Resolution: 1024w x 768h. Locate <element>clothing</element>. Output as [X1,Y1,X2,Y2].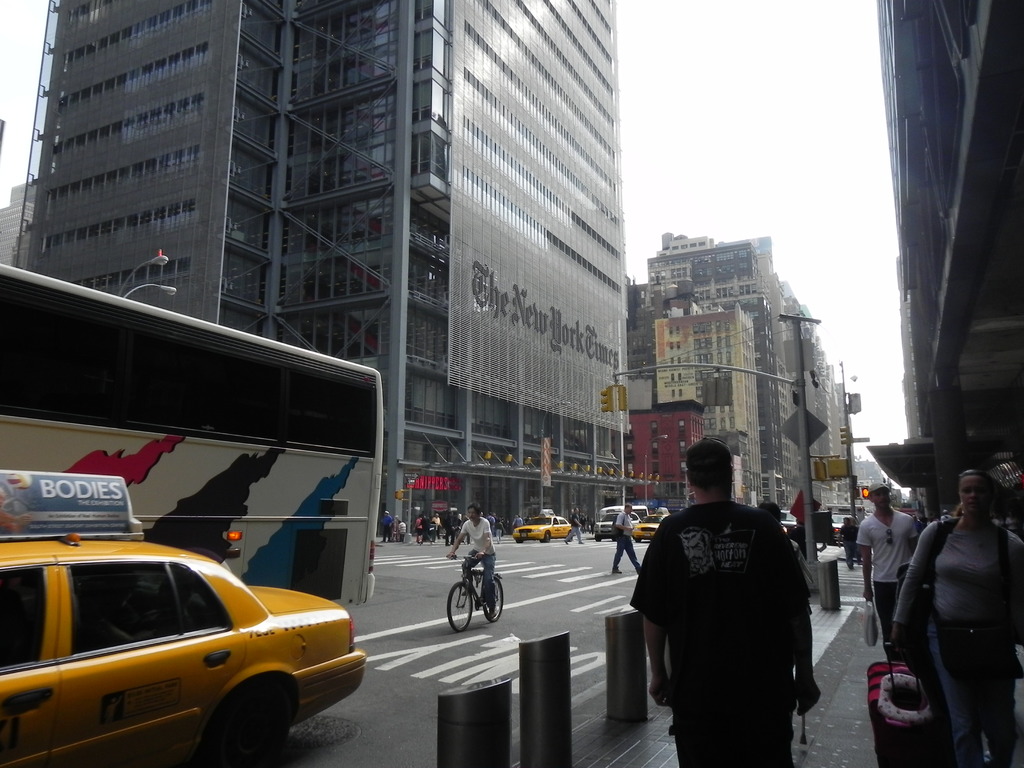
[837,522,857,563].
